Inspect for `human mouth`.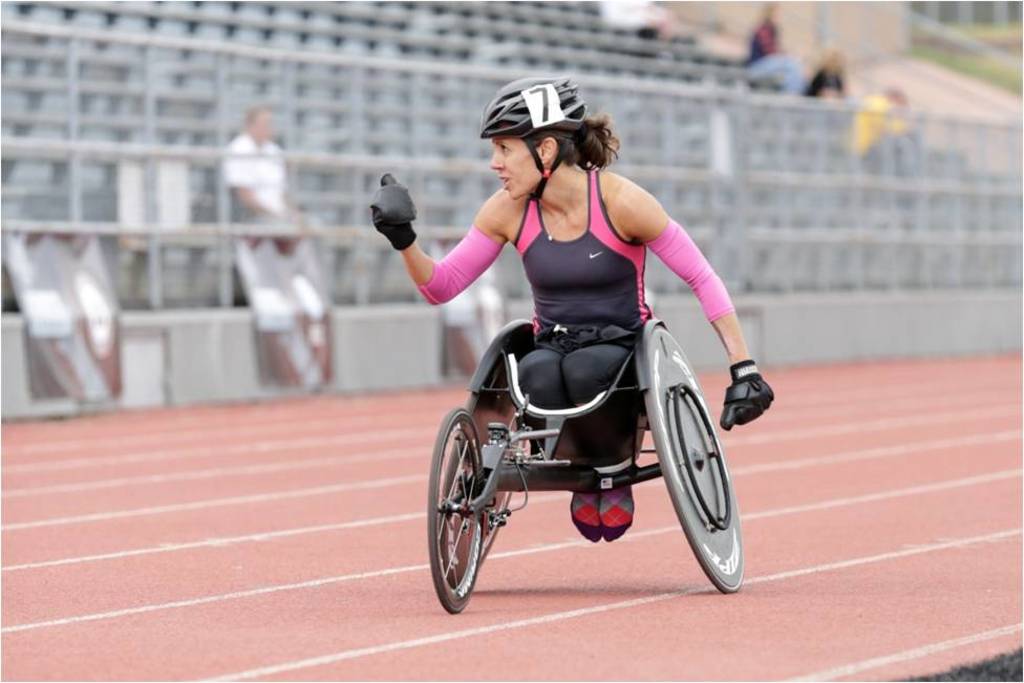
Inspection: 497,173,513,185.
